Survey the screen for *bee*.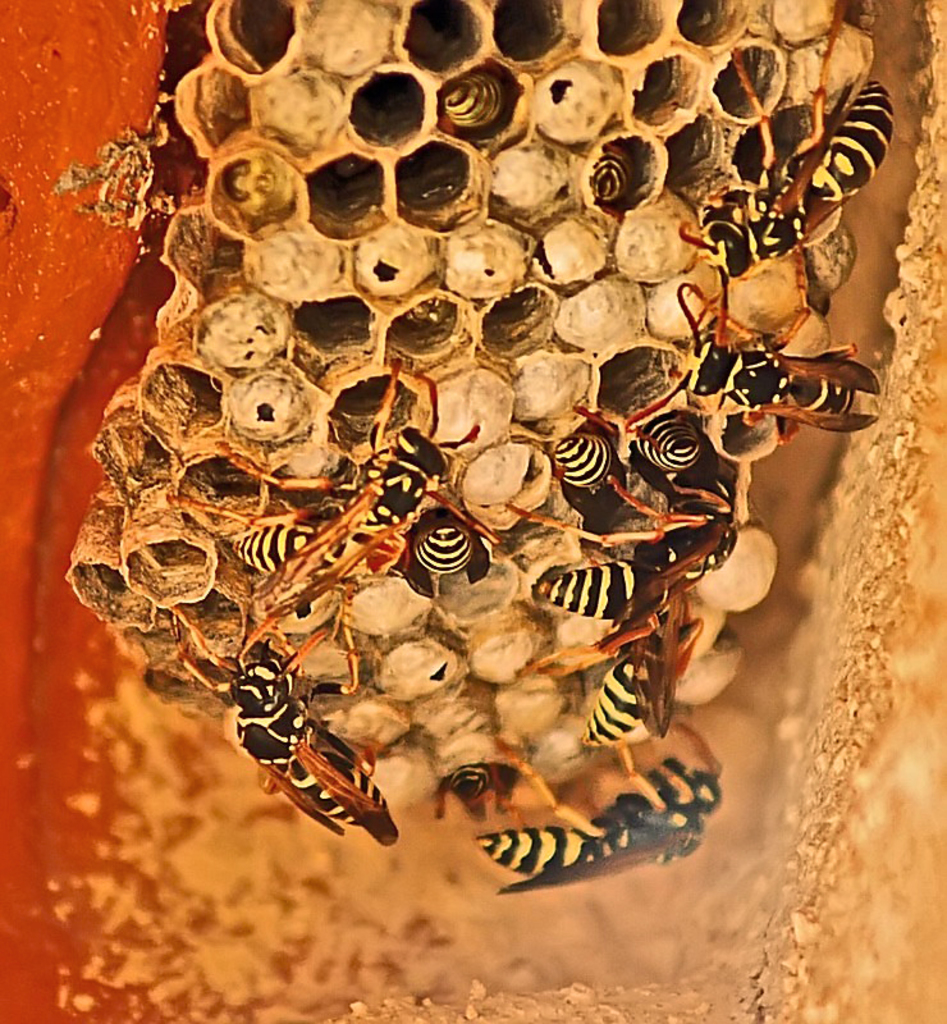
Survey found: 563,607,719,783.
